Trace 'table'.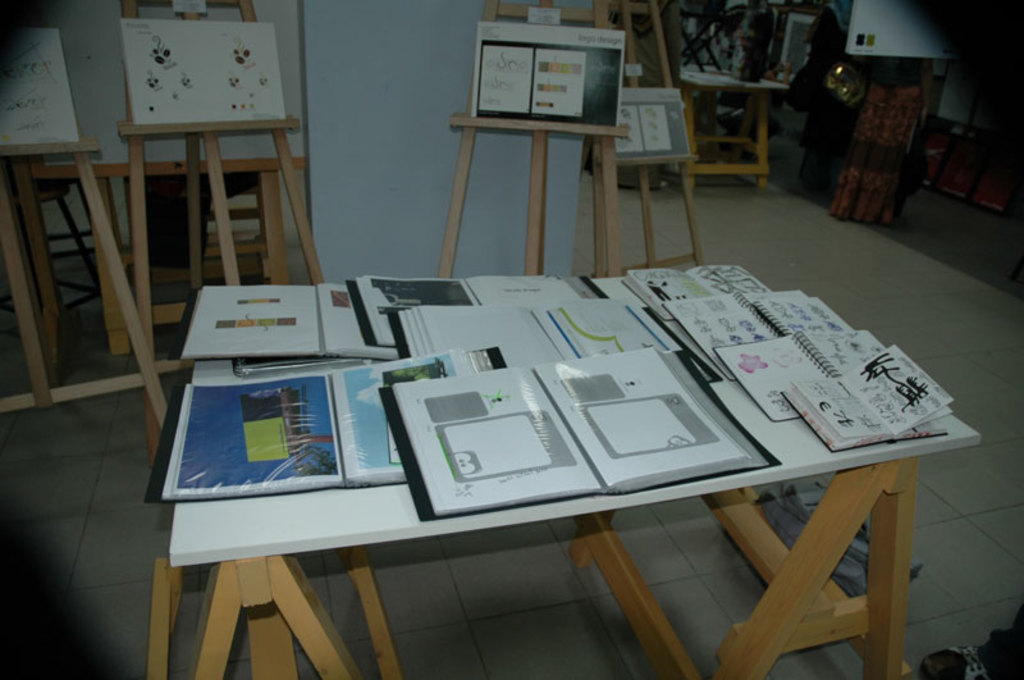
Traced to (680, 60, 786, 195).
